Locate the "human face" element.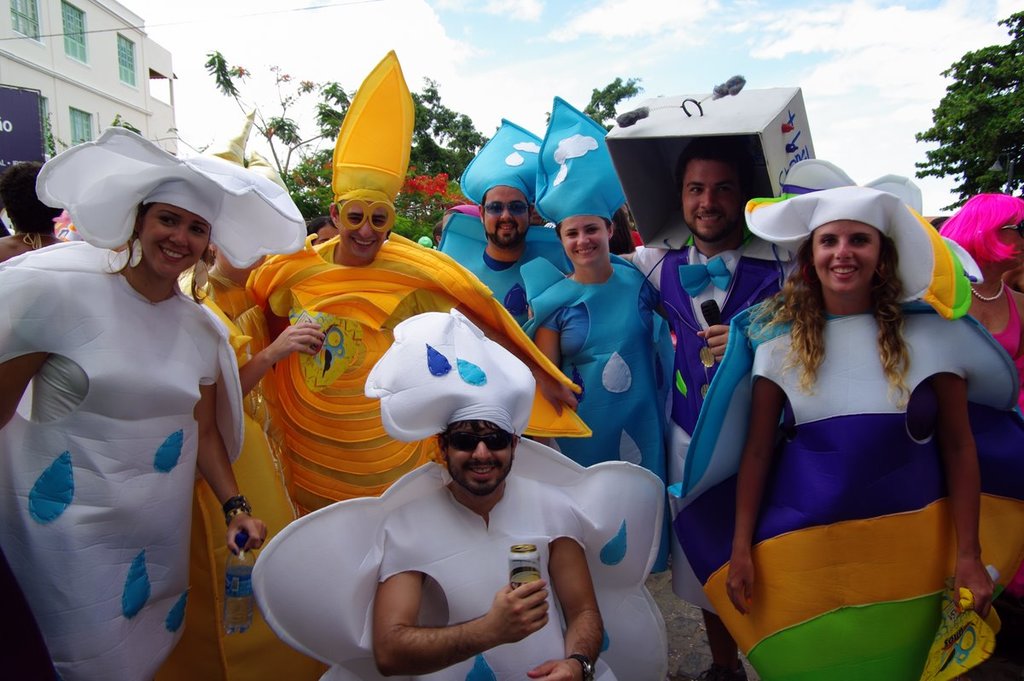
Element bbox: BBox(1000, 201, 1022, 271).
